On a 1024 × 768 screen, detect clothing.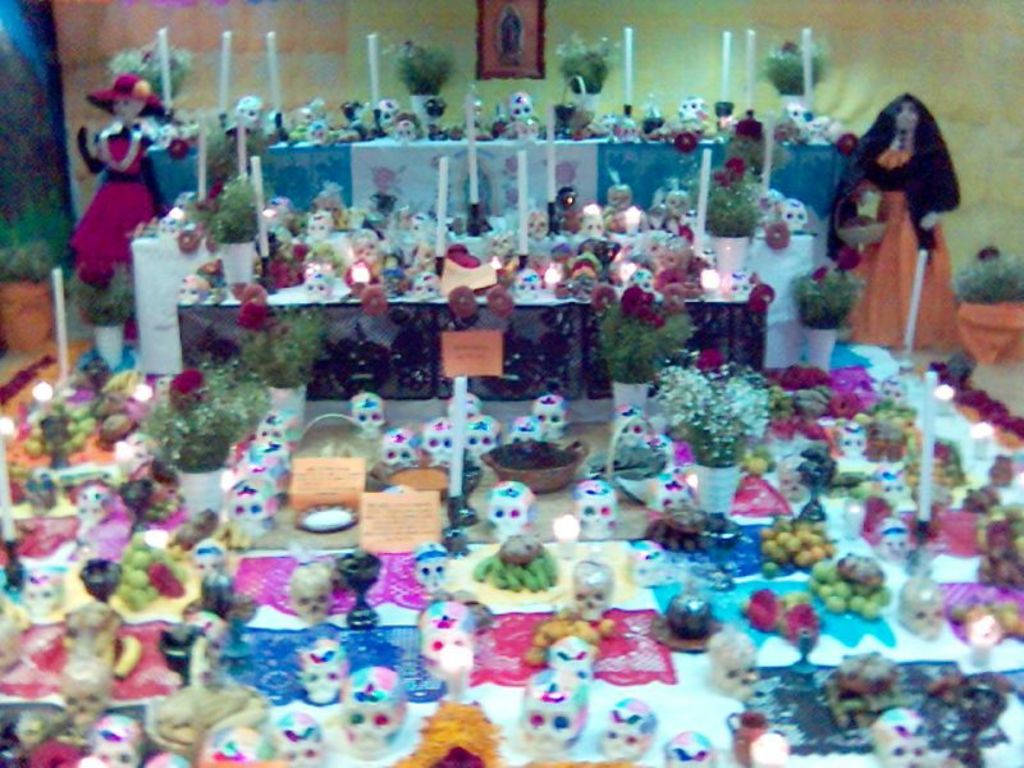
74, 133, 152, 289.
